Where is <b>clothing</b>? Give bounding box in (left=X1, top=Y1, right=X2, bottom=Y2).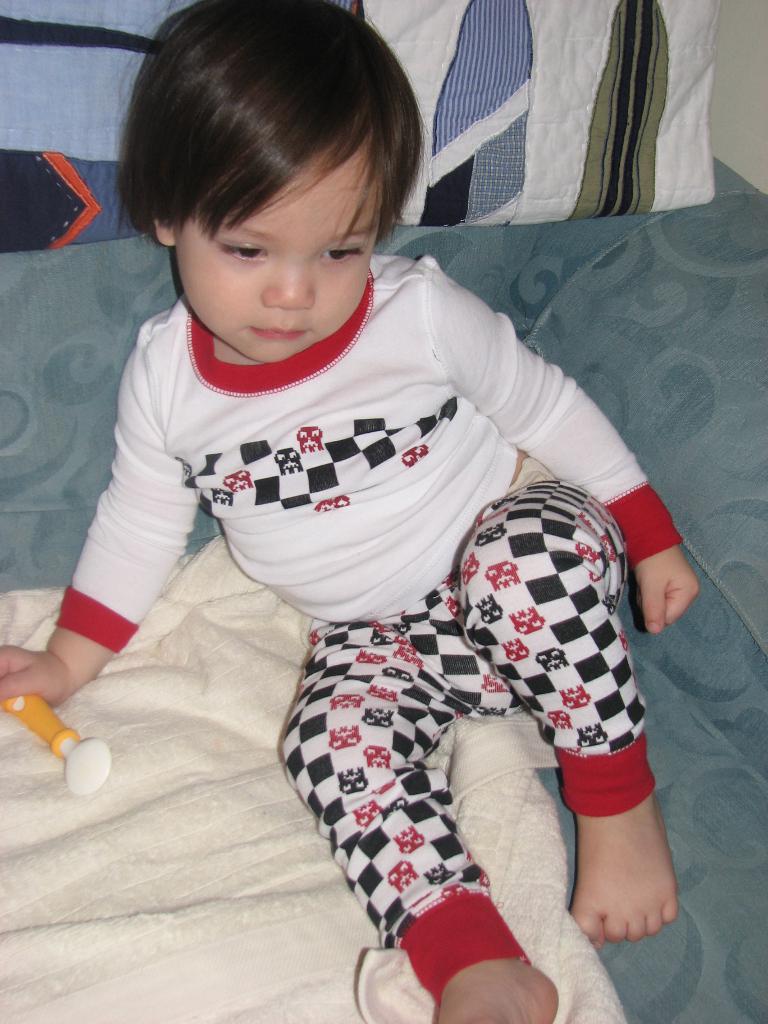
(left=55, top=251, right=676, bottom=1010).
